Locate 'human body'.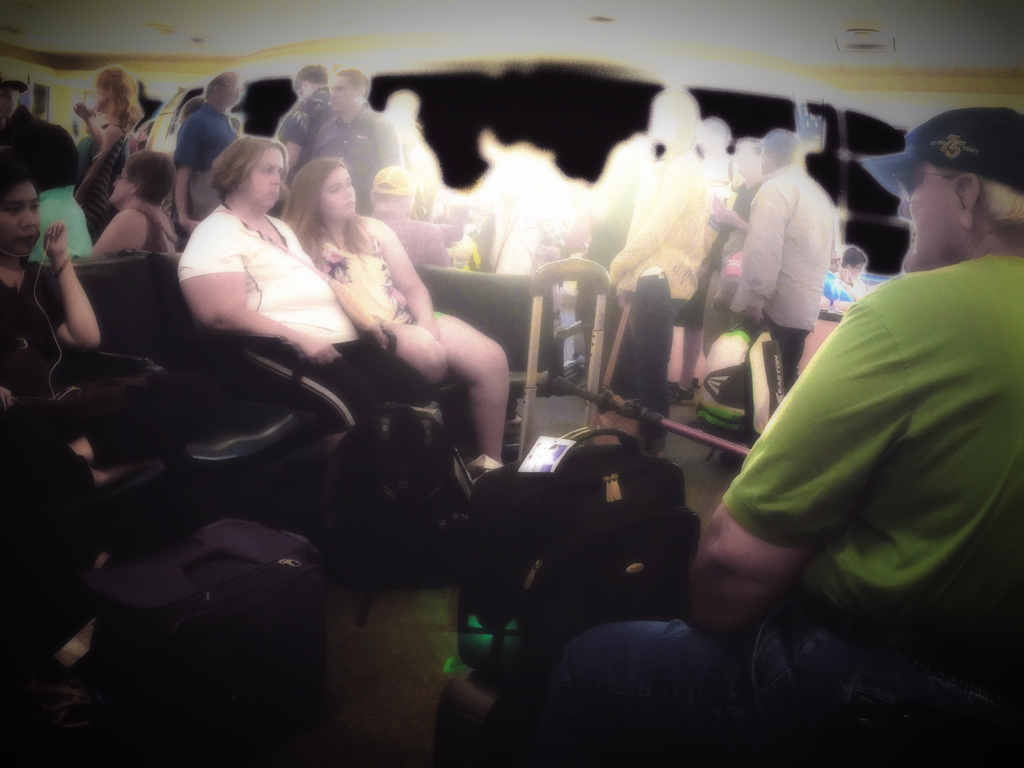
Bounding box: <box>695,116,735,179</box>.
